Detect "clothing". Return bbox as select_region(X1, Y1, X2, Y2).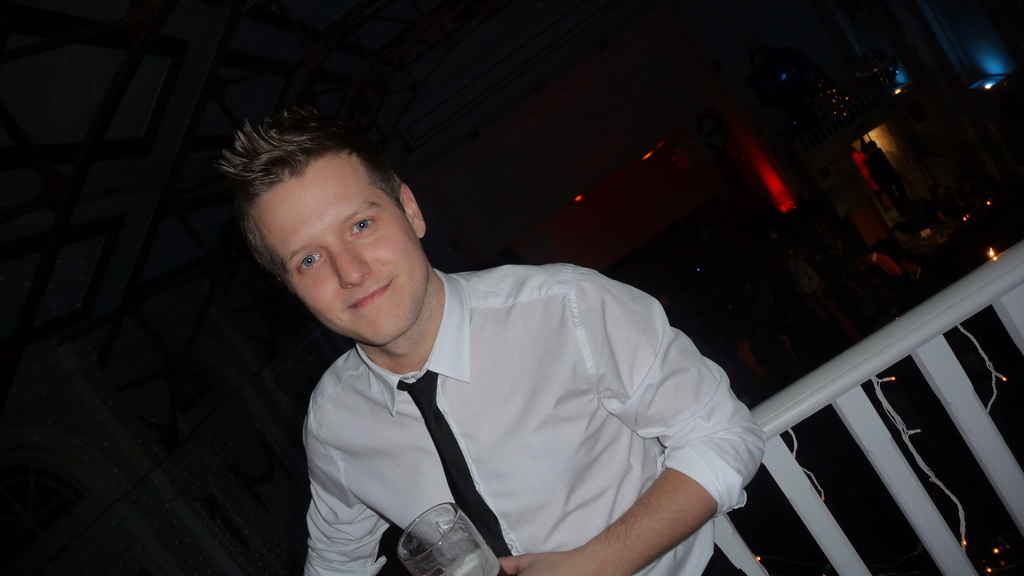
select_region(874, 257, 906, 280).
